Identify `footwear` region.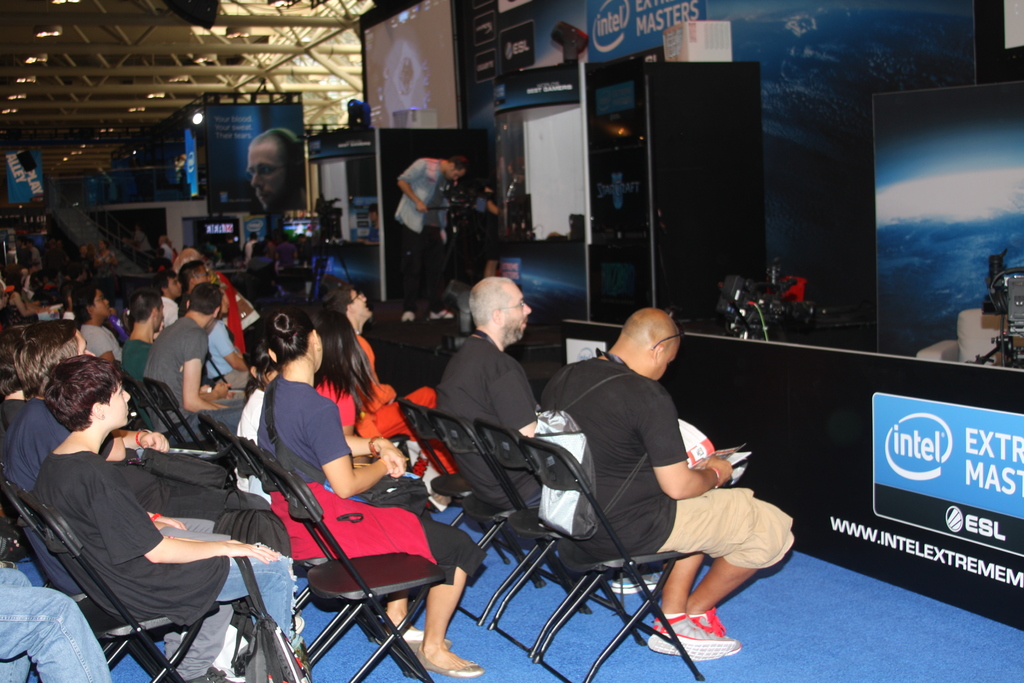
Region: BBox(652, 612, 743, 664).
